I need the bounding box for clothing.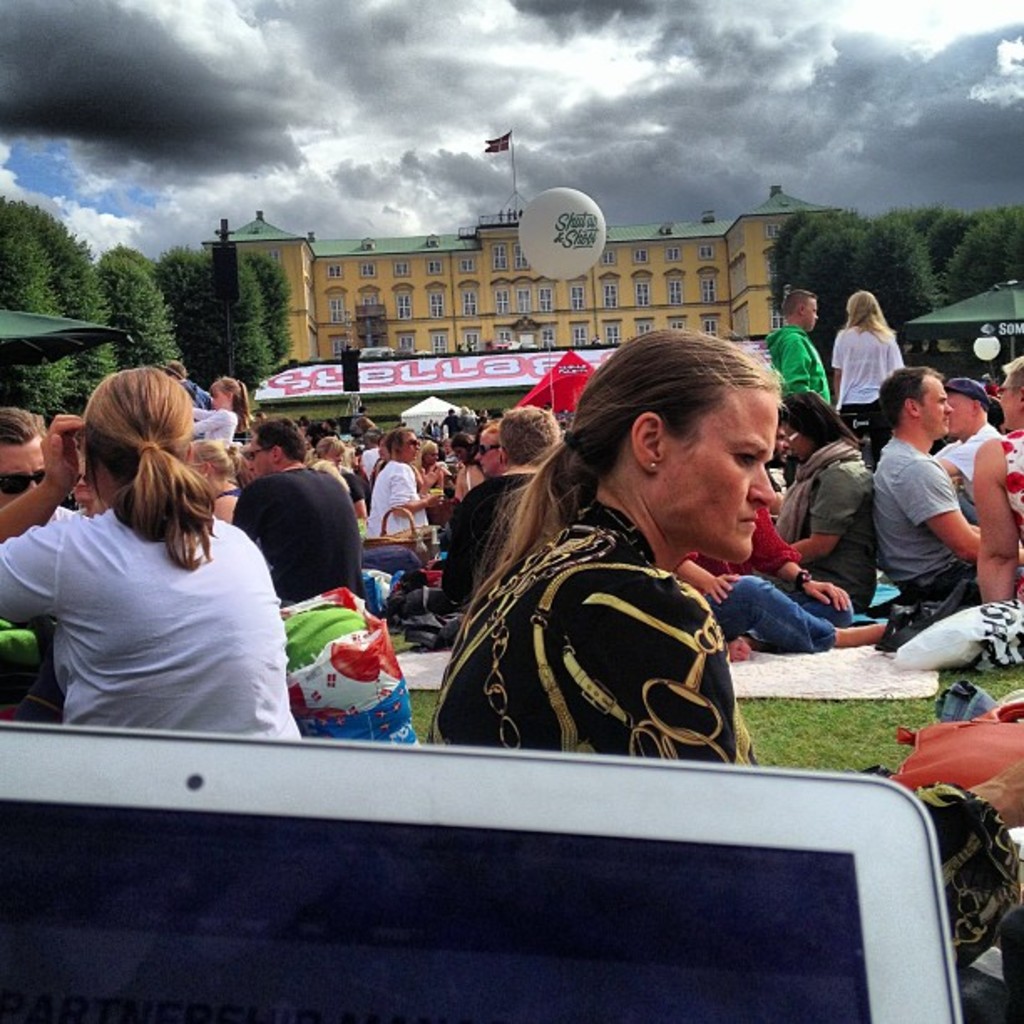
Here it is: box=[0, 490, 305, 743].
